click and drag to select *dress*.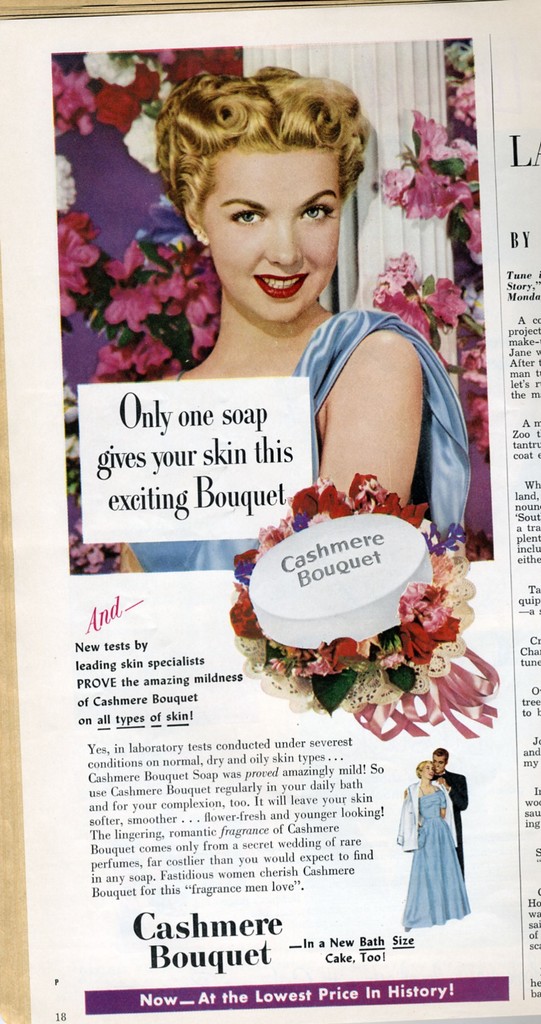
Selection: l=127, t=300, r=474, b=570.
